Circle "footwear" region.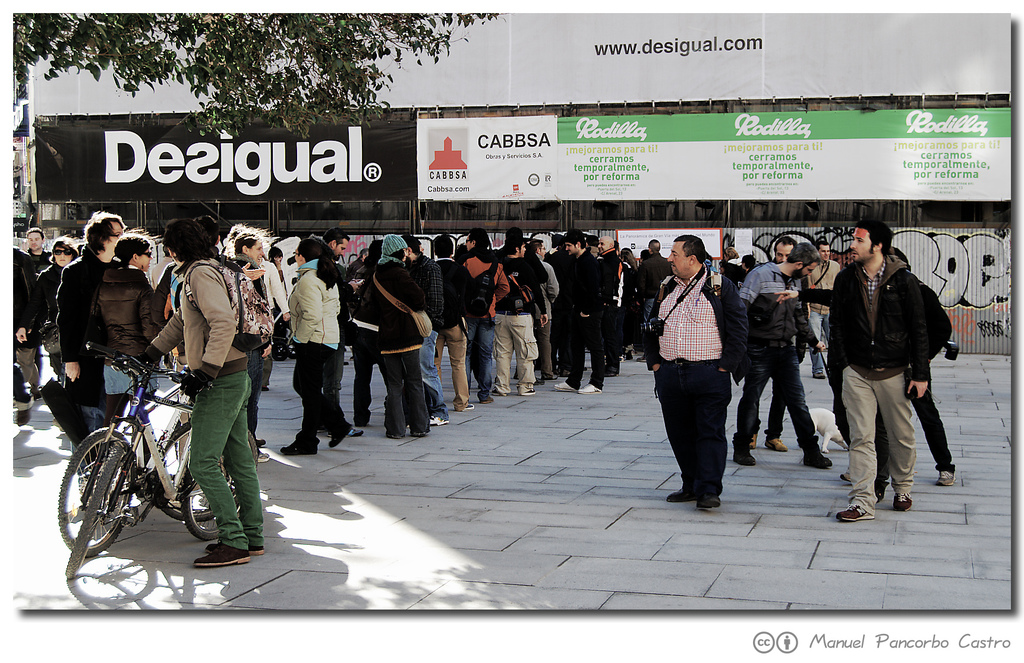
Region: [575,382,598,398].
